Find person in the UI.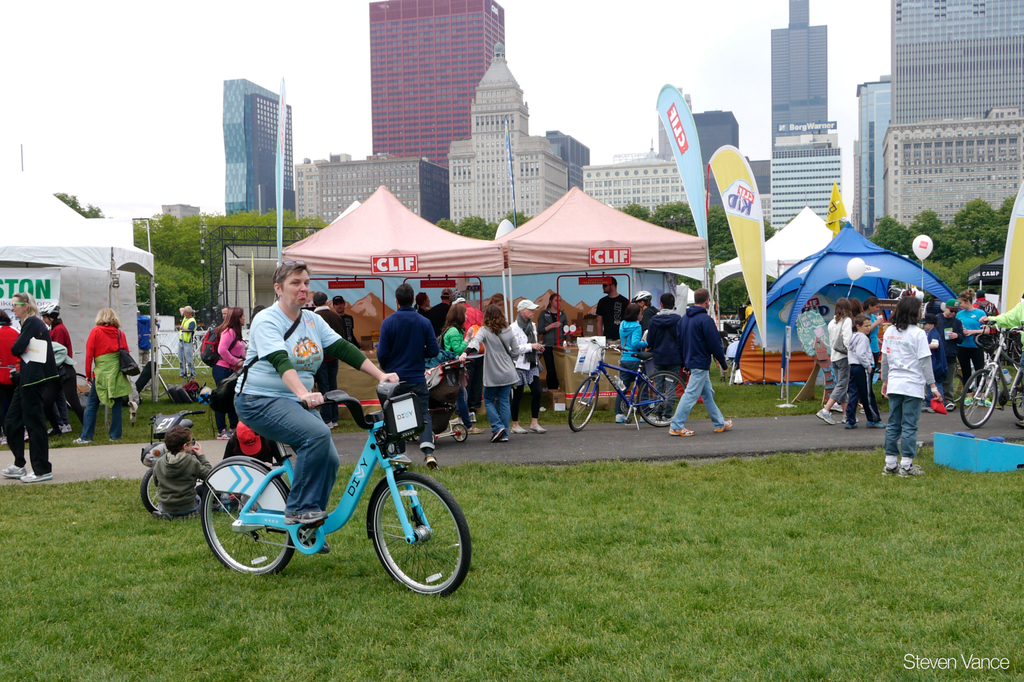
UI element at <box>978,294,1023,328</box>.
